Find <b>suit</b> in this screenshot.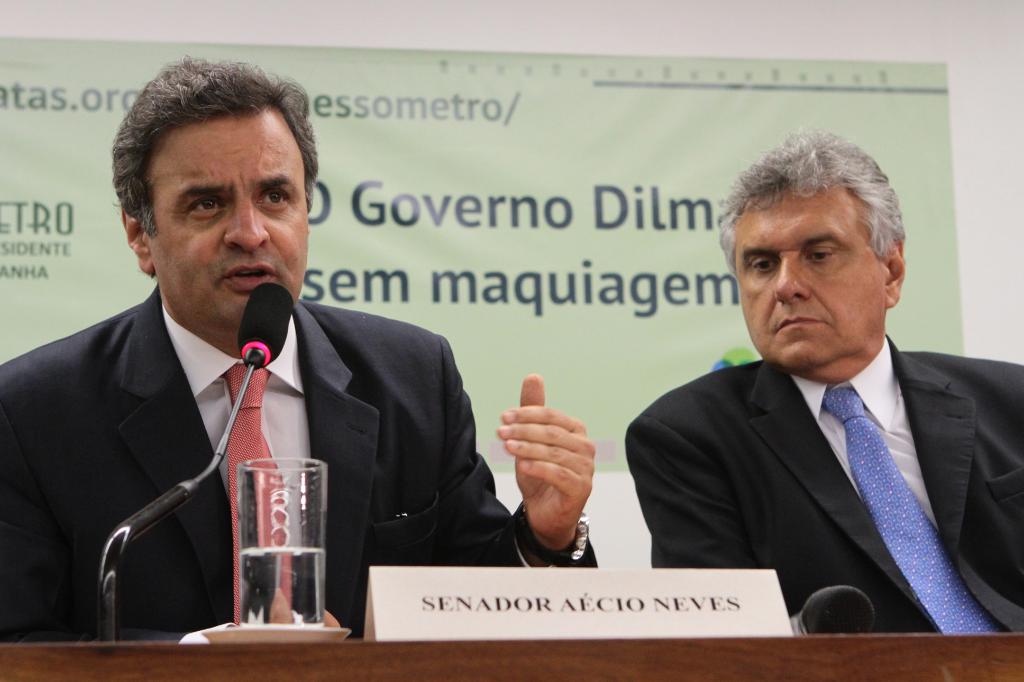
The bounding box for <b>suit</b> is 0, 283, 600, 646.
